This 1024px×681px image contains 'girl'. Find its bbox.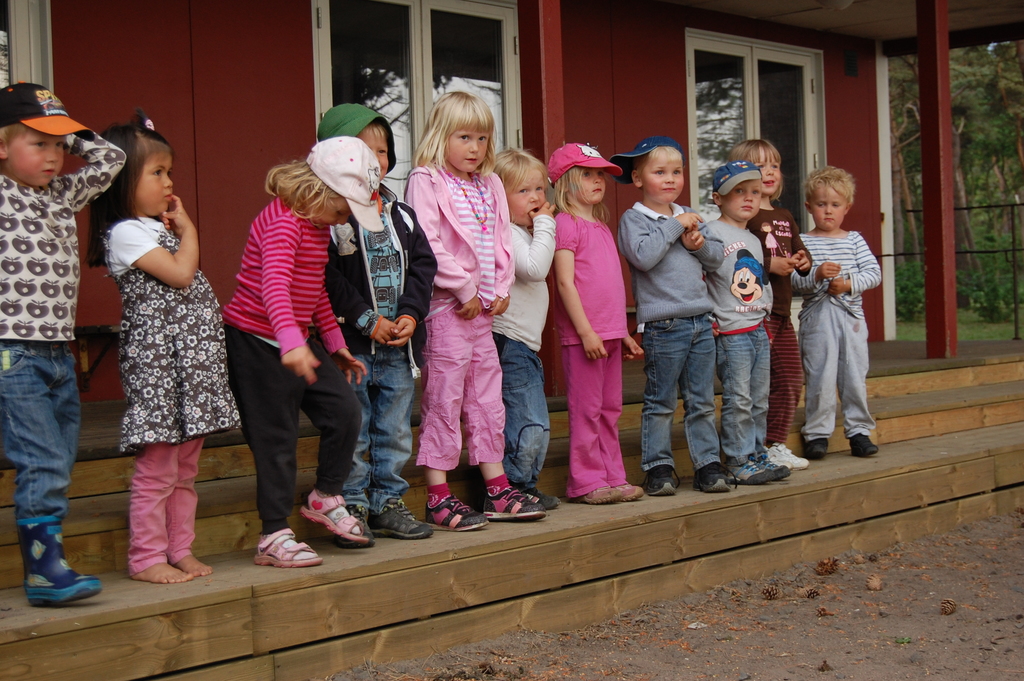
left=548, top=135, right=644, bottom=505.
